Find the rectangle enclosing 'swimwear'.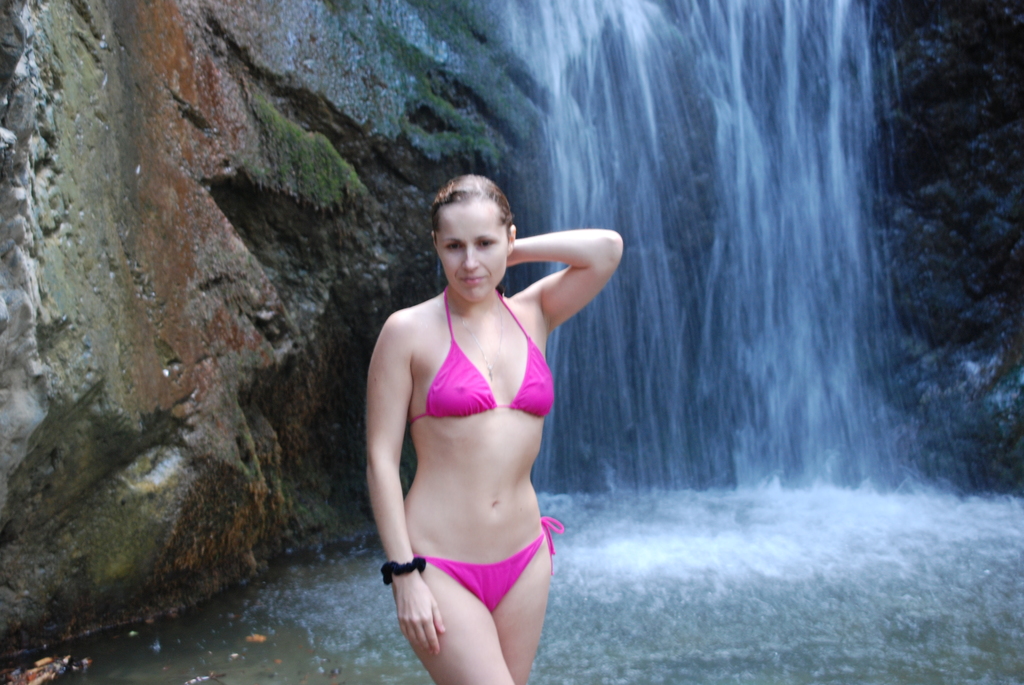
<bbox>415, 514, 566, 617</bbox>.
